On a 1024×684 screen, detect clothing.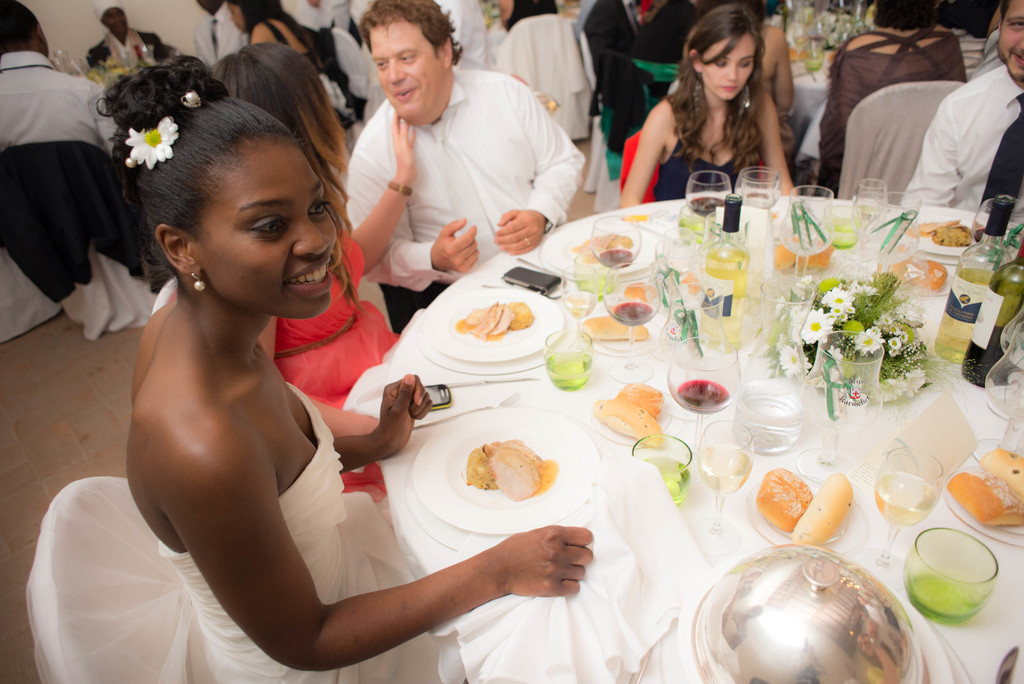
select_region(817, 22, 964, 203).
